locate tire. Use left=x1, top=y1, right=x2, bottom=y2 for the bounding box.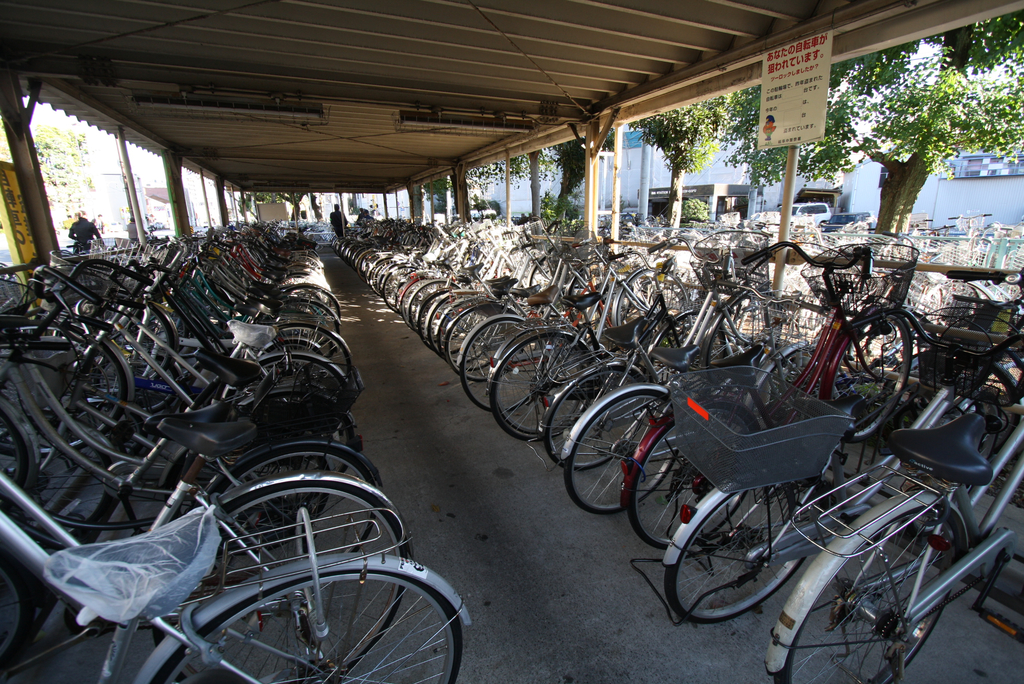
left=179, top=545, right=440, bottom=673.
